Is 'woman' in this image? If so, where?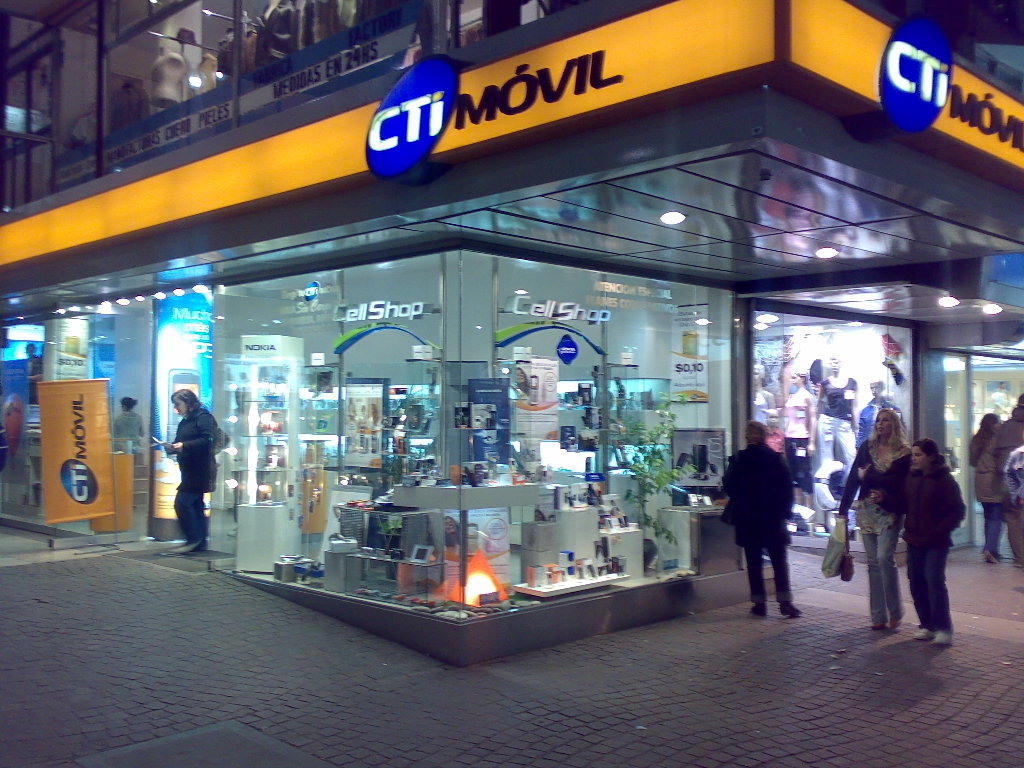
Yes, at 144, 375, 223, 563.
